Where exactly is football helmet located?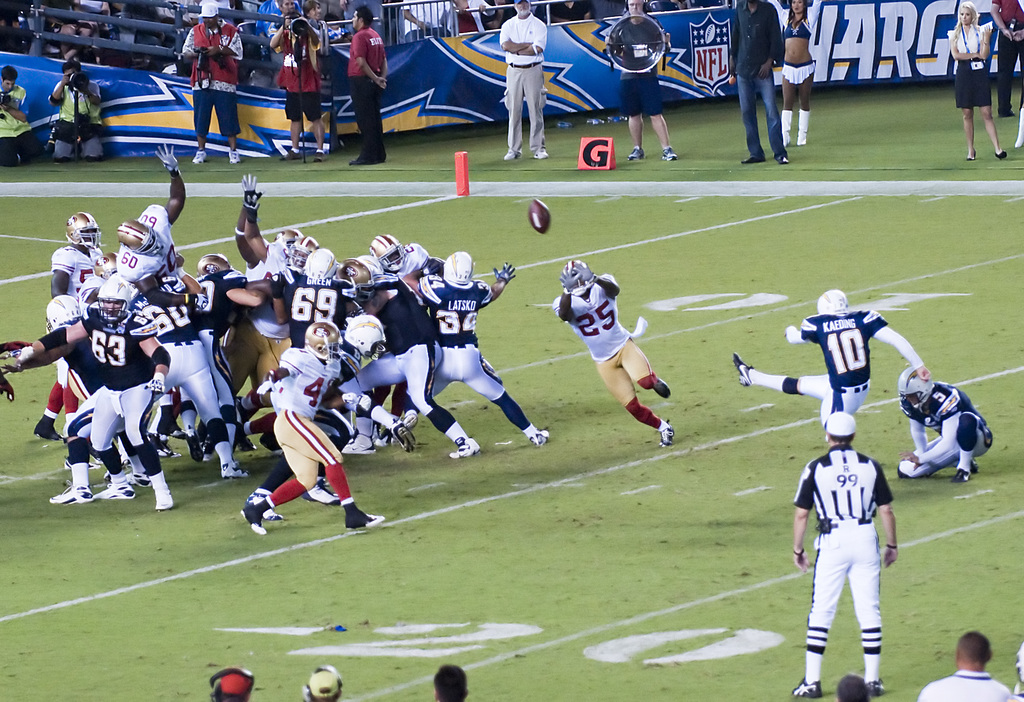
Its bounding box is [371,234,410,271].
